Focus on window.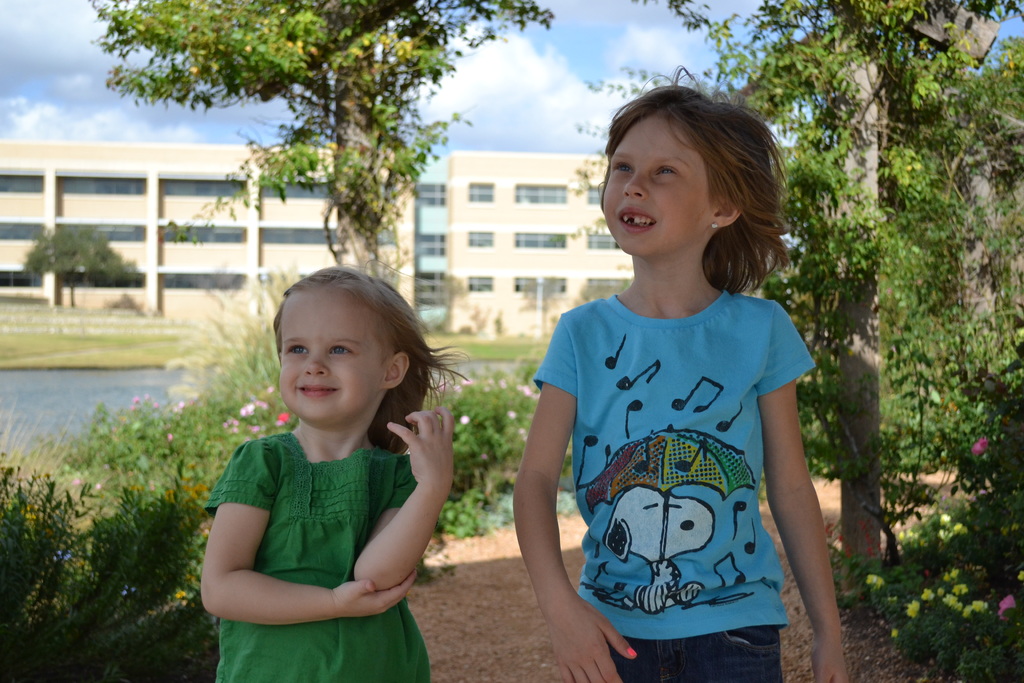
Focused at {"x1": 588, "y1": 186, "x2": 604, "y2": 206}.
